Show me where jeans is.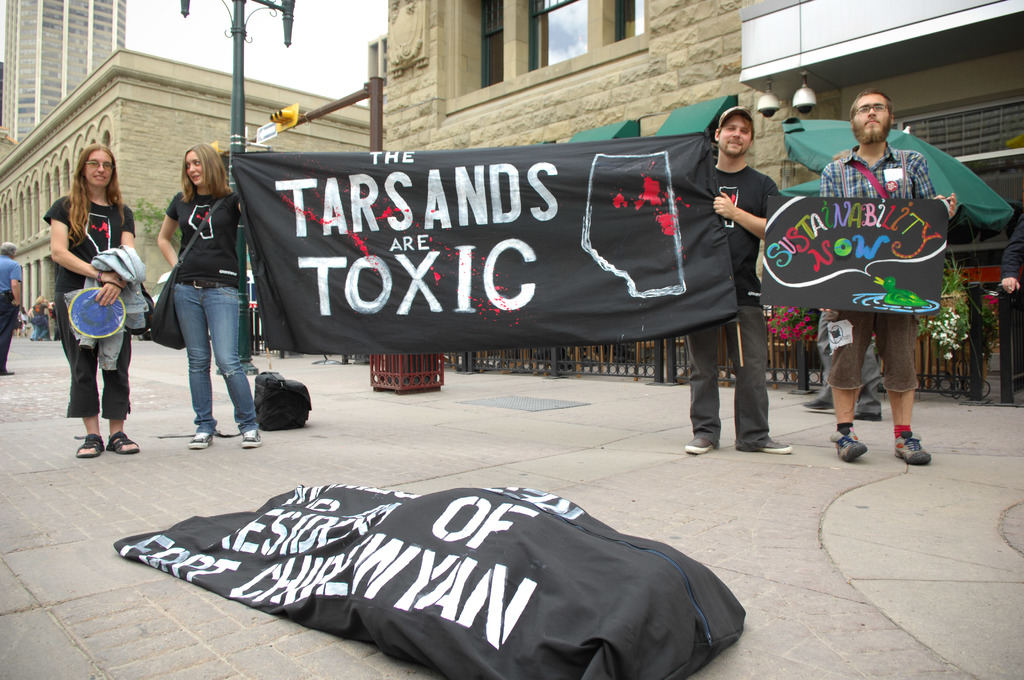
jeans is at x1=155 y1=271 x2=253 y2=456.
